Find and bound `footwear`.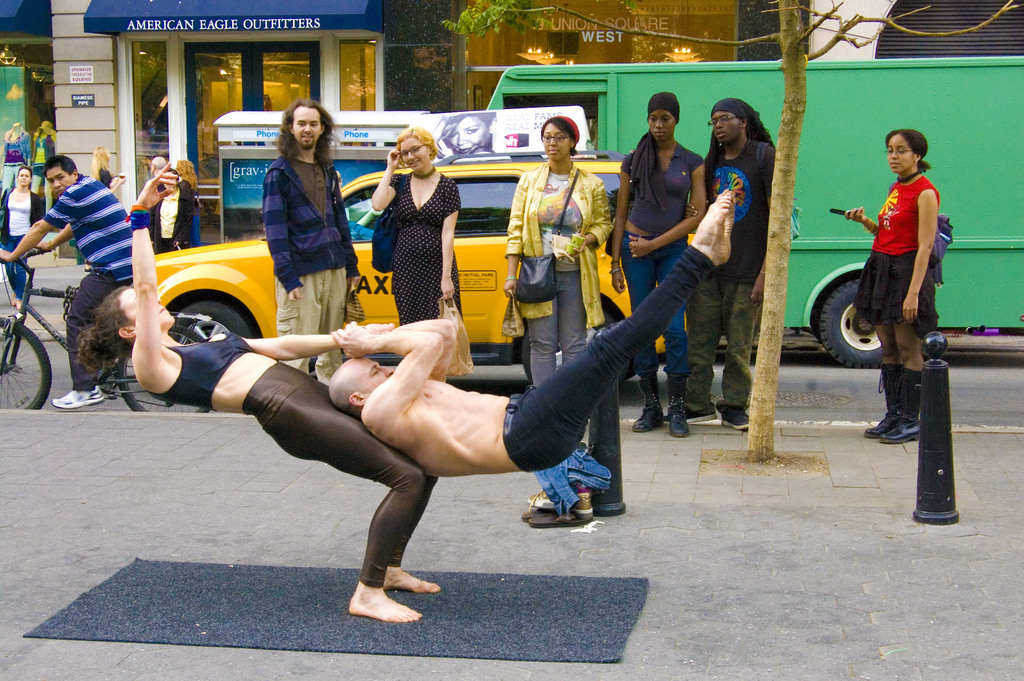
Bound: region(524, 489, 554, 514).
